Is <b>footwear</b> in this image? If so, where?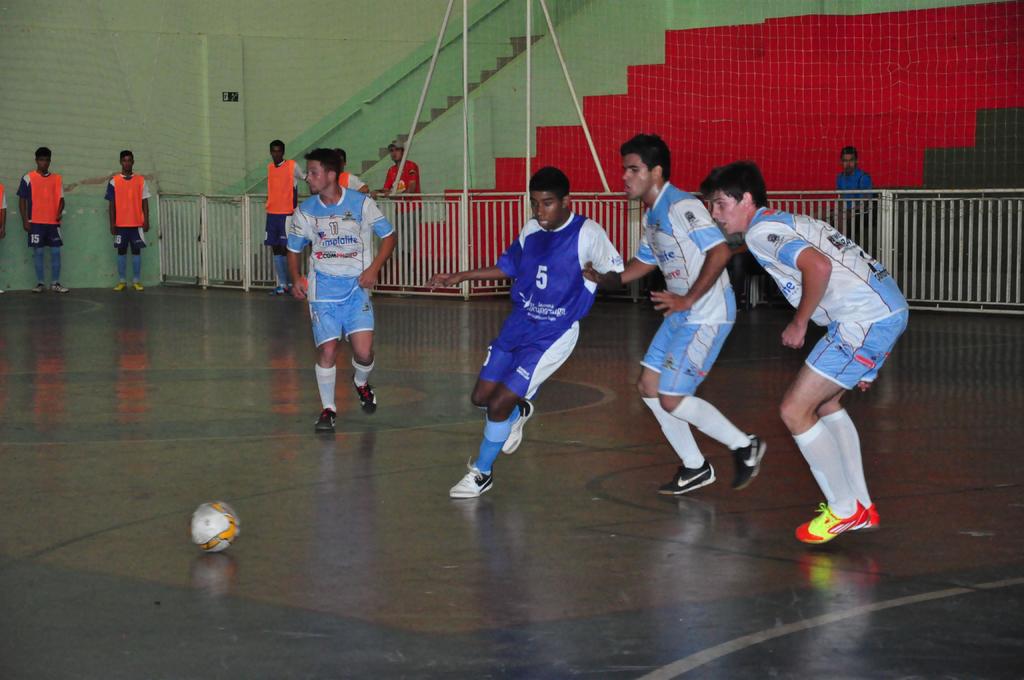
Yes, at detection(447, 454, 490, 497).
